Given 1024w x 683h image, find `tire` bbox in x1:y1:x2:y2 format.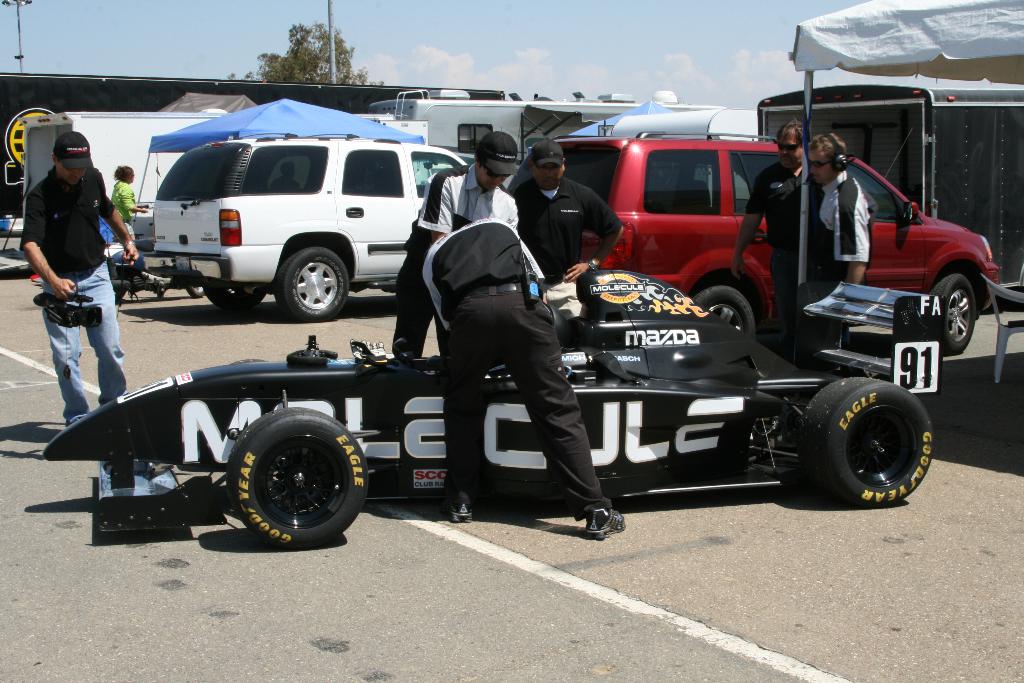
924:269:980:361.
